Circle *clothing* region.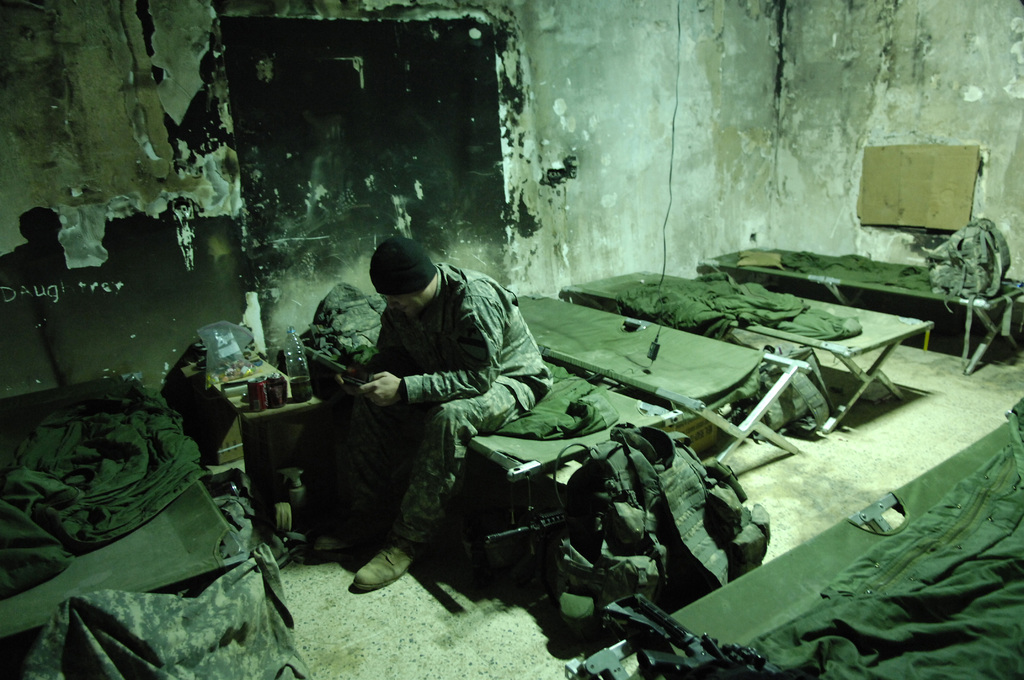
Region: [349, 263, 557, 547].
